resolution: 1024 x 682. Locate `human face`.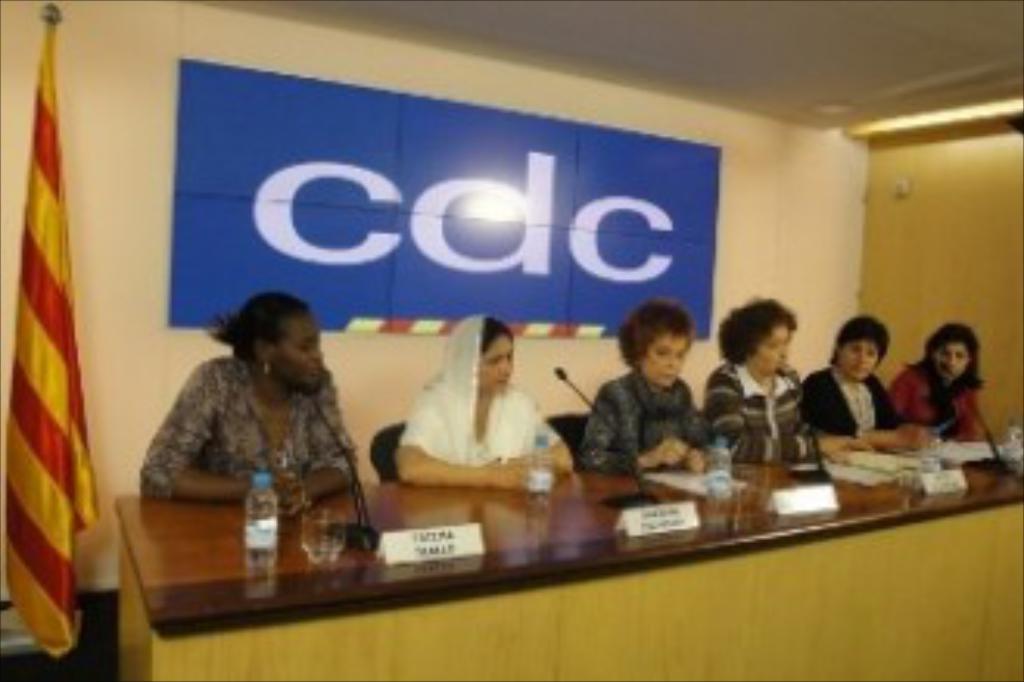
840,343,878,380.
